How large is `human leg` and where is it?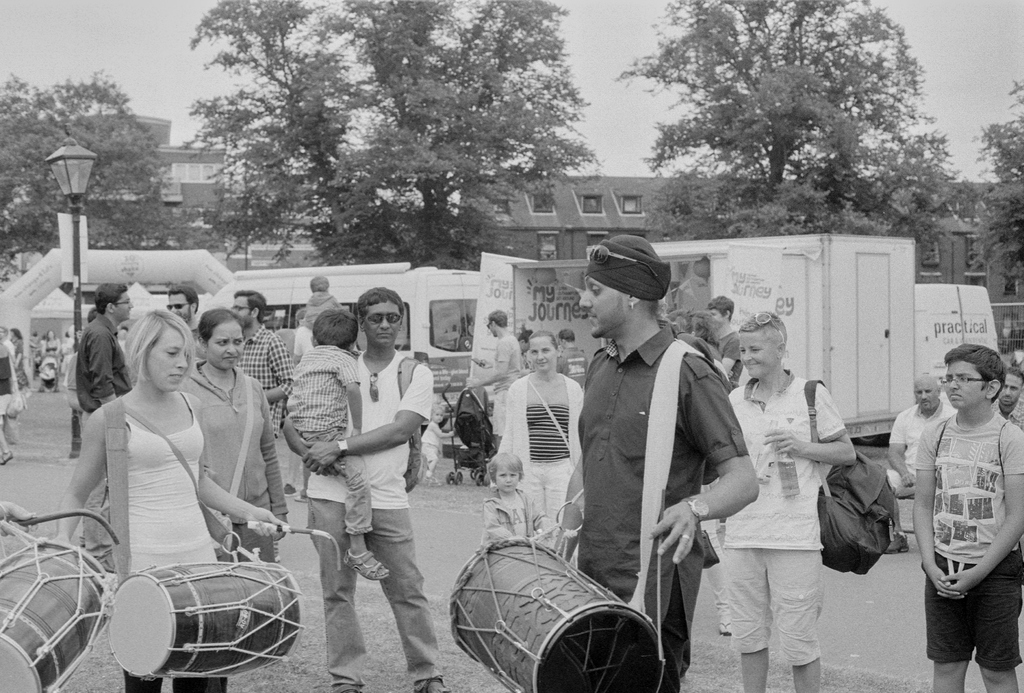
Bounding box: crop(530, 459, 565, 542).
